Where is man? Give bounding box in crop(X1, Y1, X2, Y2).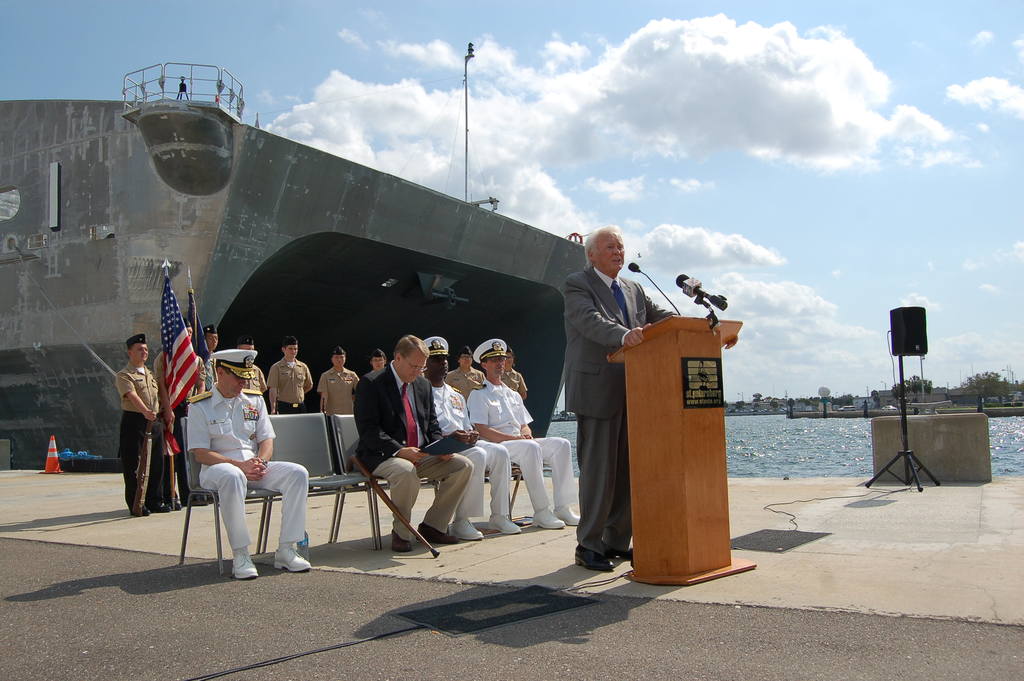
crop(367, 347, 388, 372).
